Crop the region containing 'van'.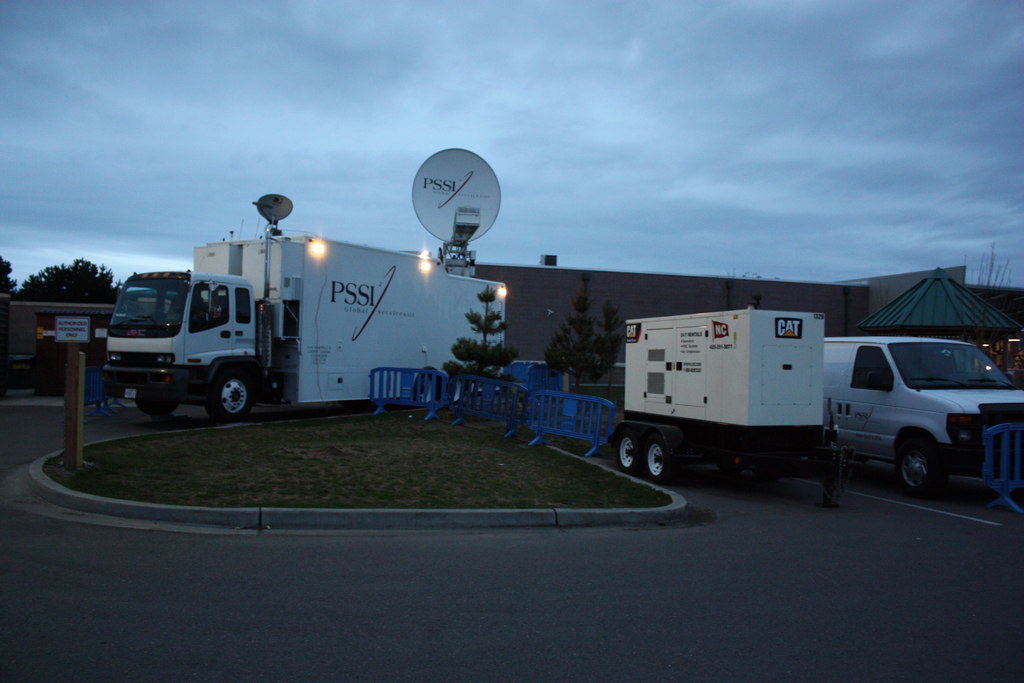
Crop region: {"x1": 820, "y1": 332, "x2": 1023, "y2": 502}.
